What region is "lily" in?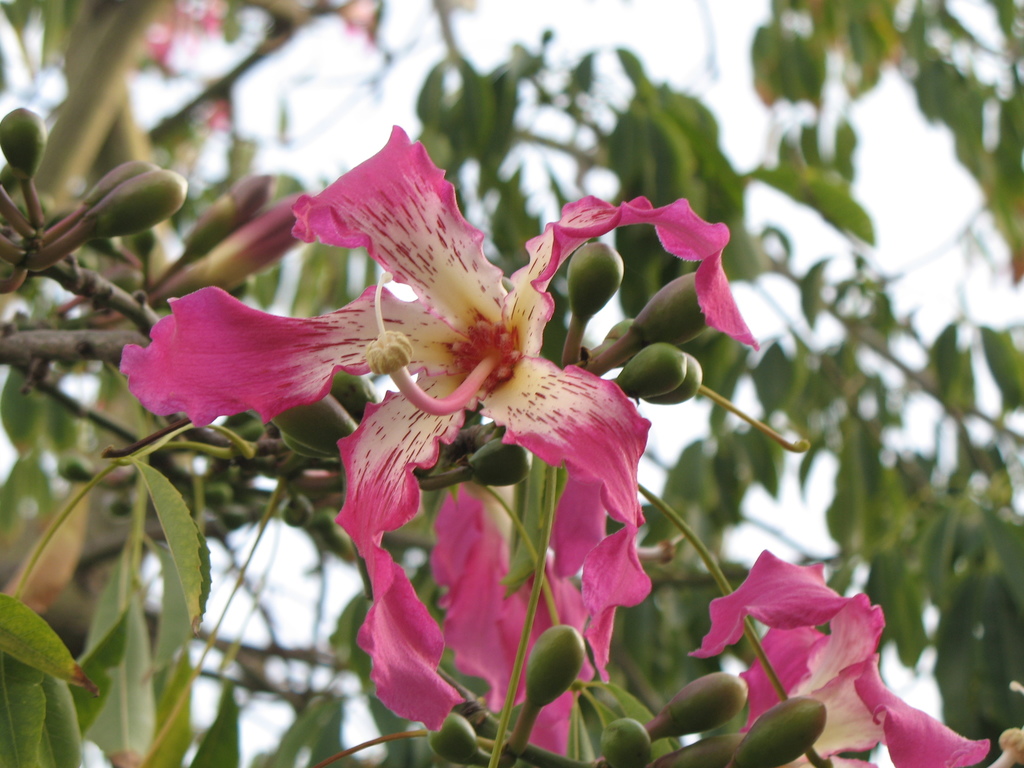
430,477,595,760.
